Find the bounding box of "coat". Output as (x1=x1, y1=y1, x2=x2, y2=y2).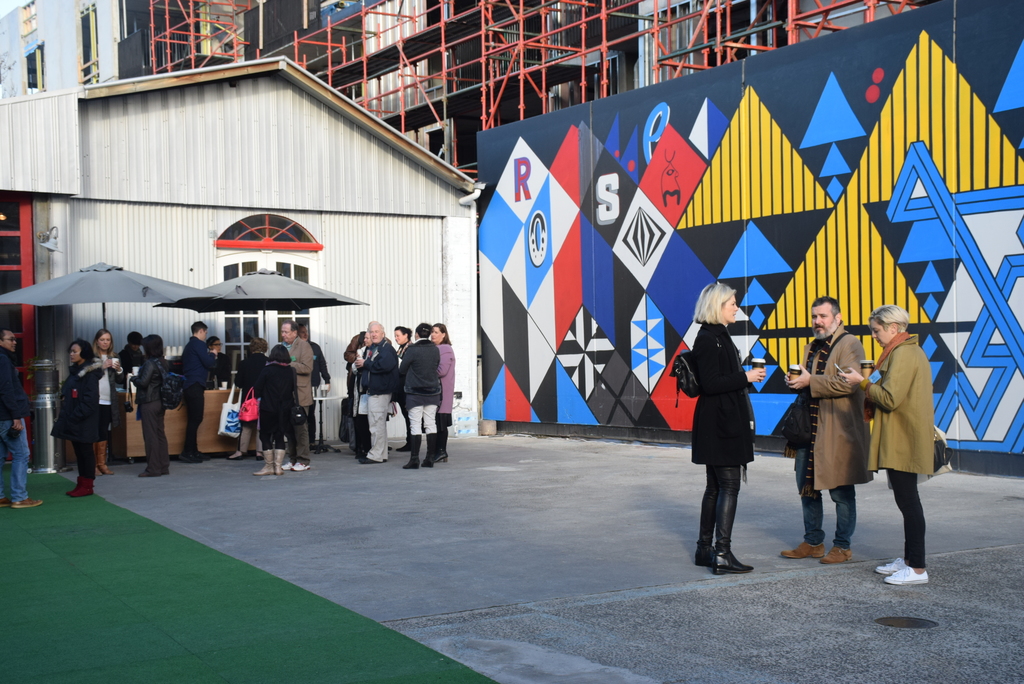
(x1=786, y1=318, x2=867, y2=488).
